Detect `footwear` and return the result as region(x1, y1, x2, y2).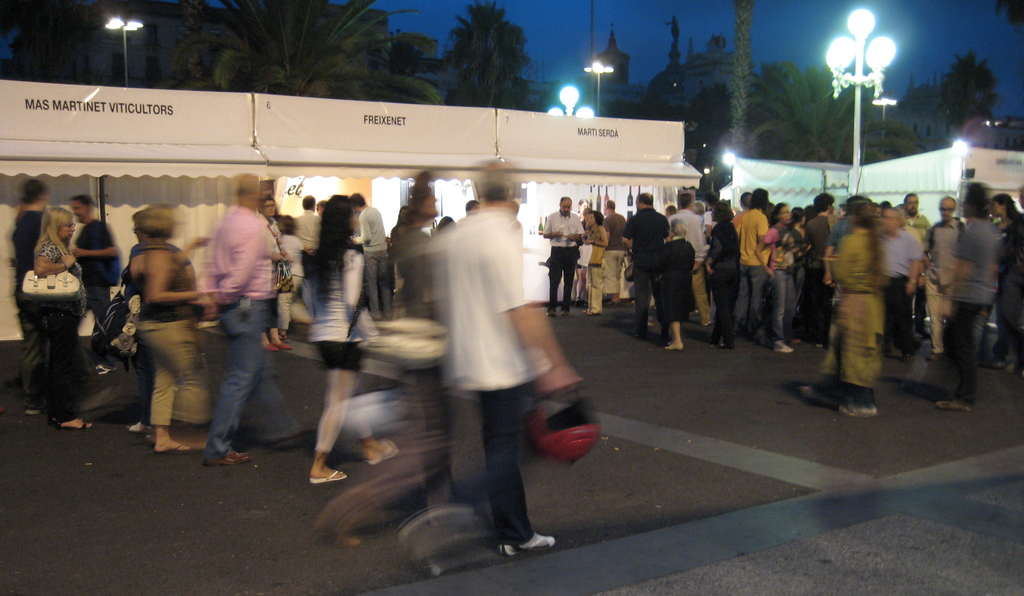
region(156, 441, 190, 456).
